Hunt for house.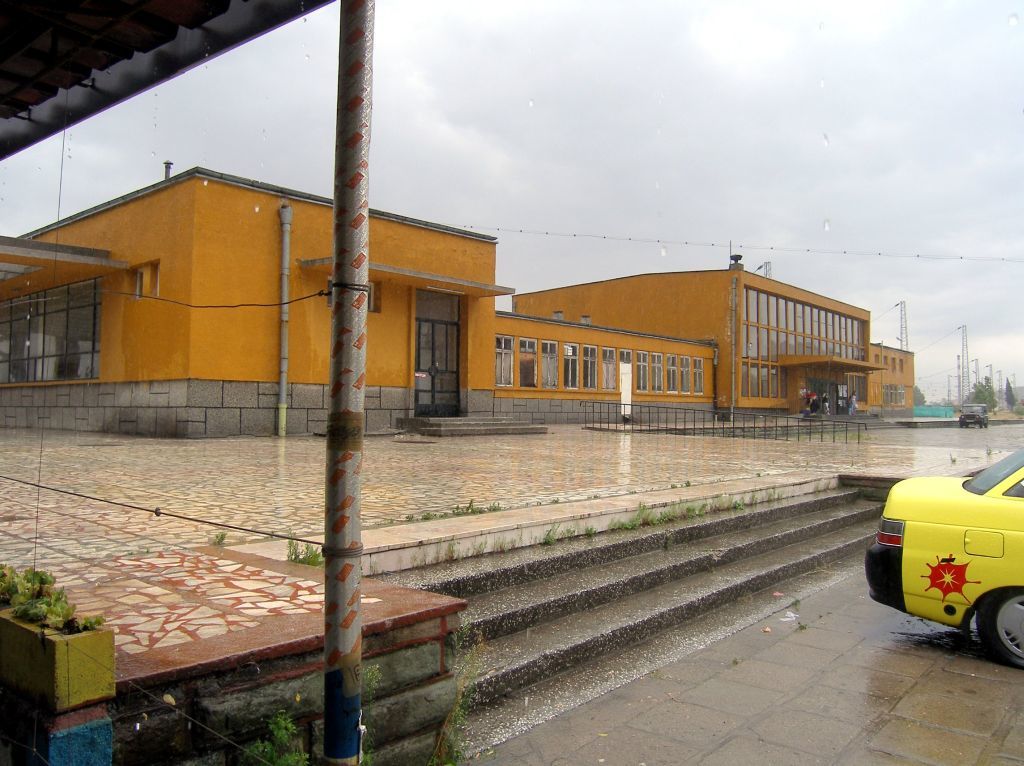
Hunted down at 0 163 925 411.
